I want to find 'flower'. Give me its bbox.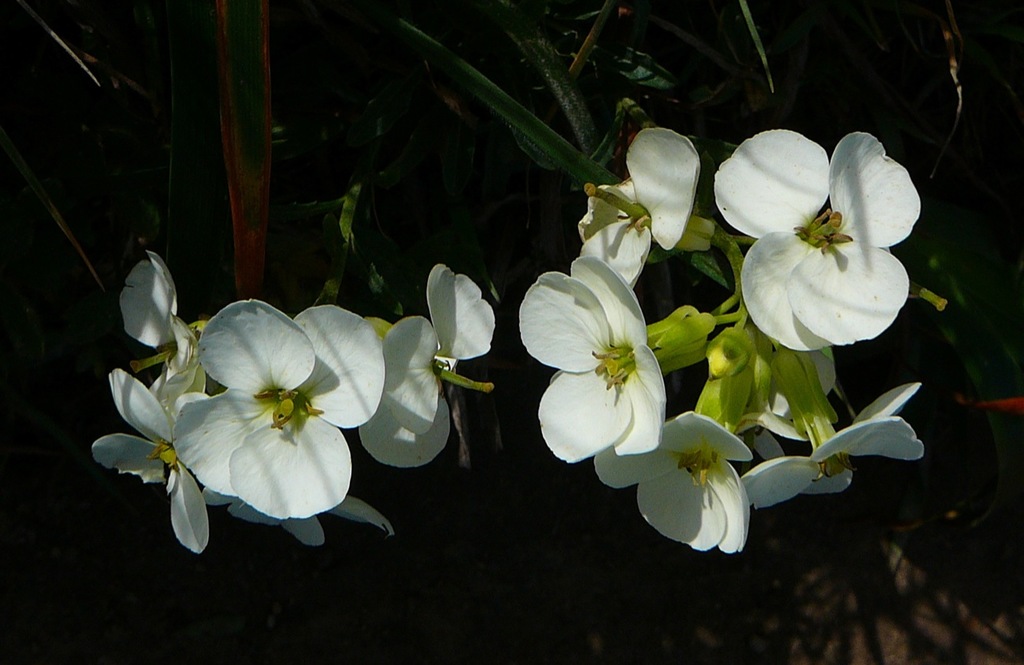
[588, 414, 751, 546].
